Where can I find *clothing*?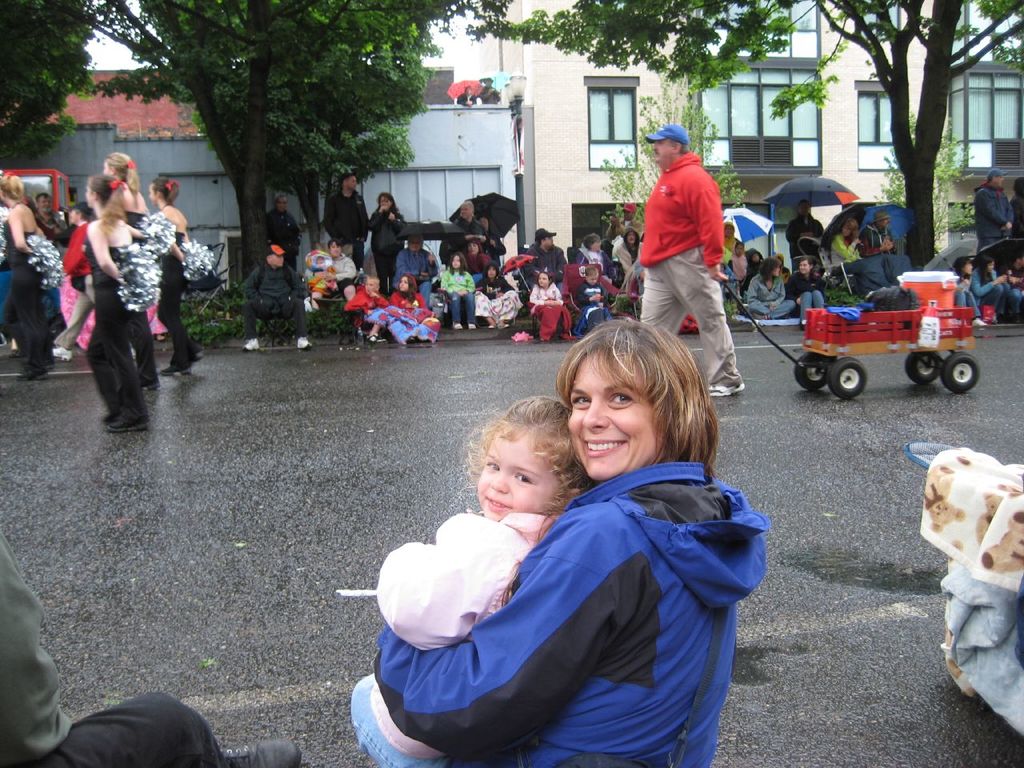
You can find it at bbox=[370, 238, 393, 286].
